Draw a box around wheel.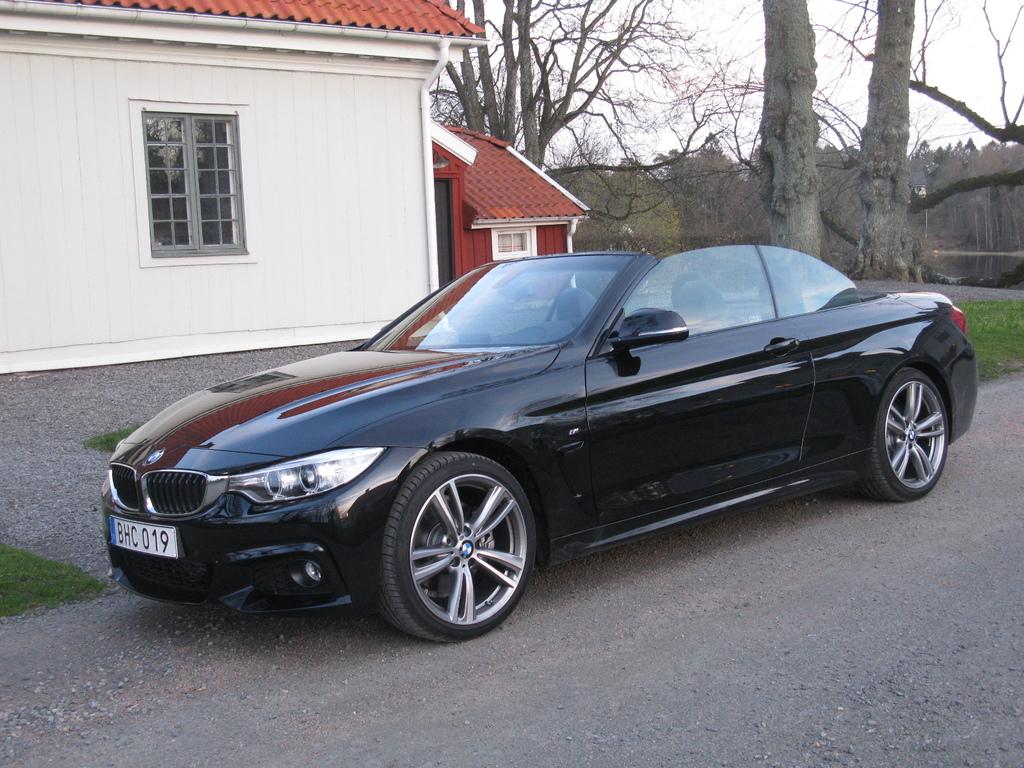
crop(867, 368, 947, 497).
